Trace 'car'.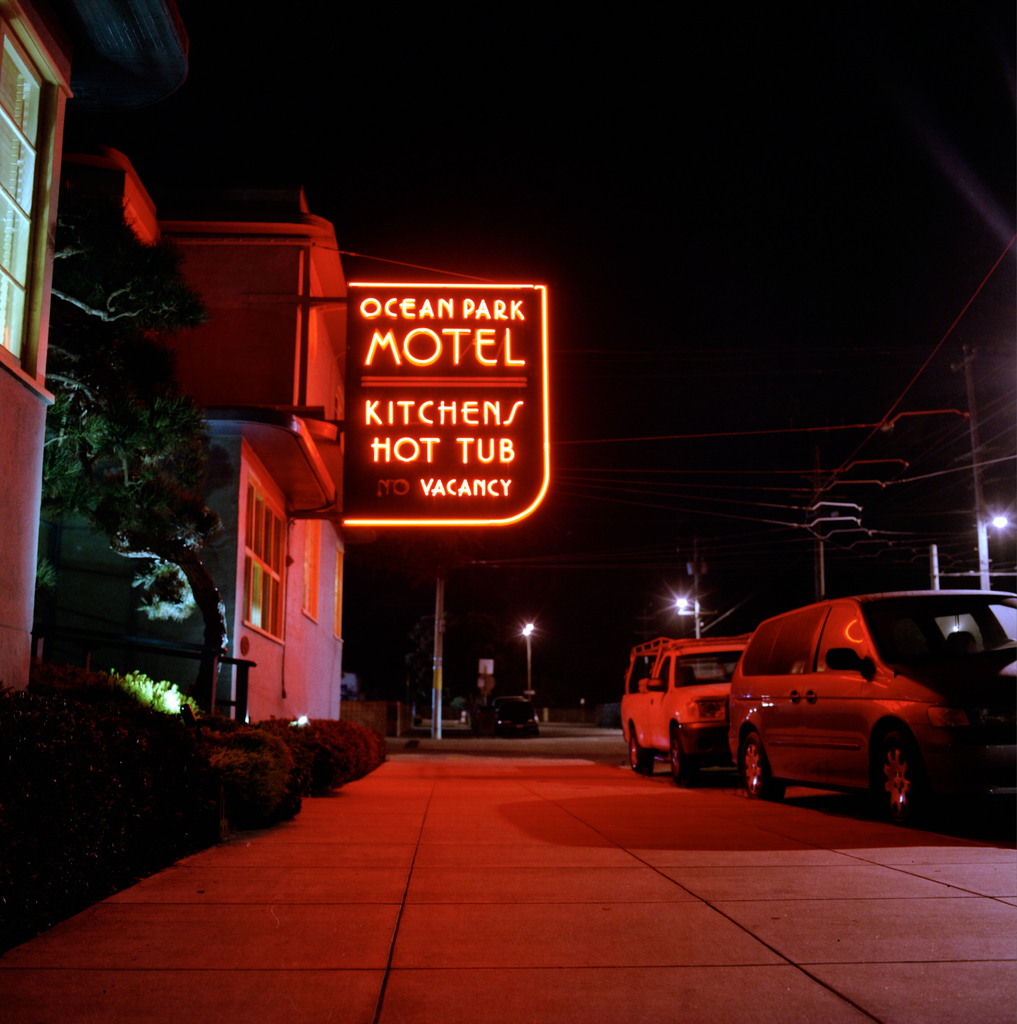
Traced to [616,627,749,785].
